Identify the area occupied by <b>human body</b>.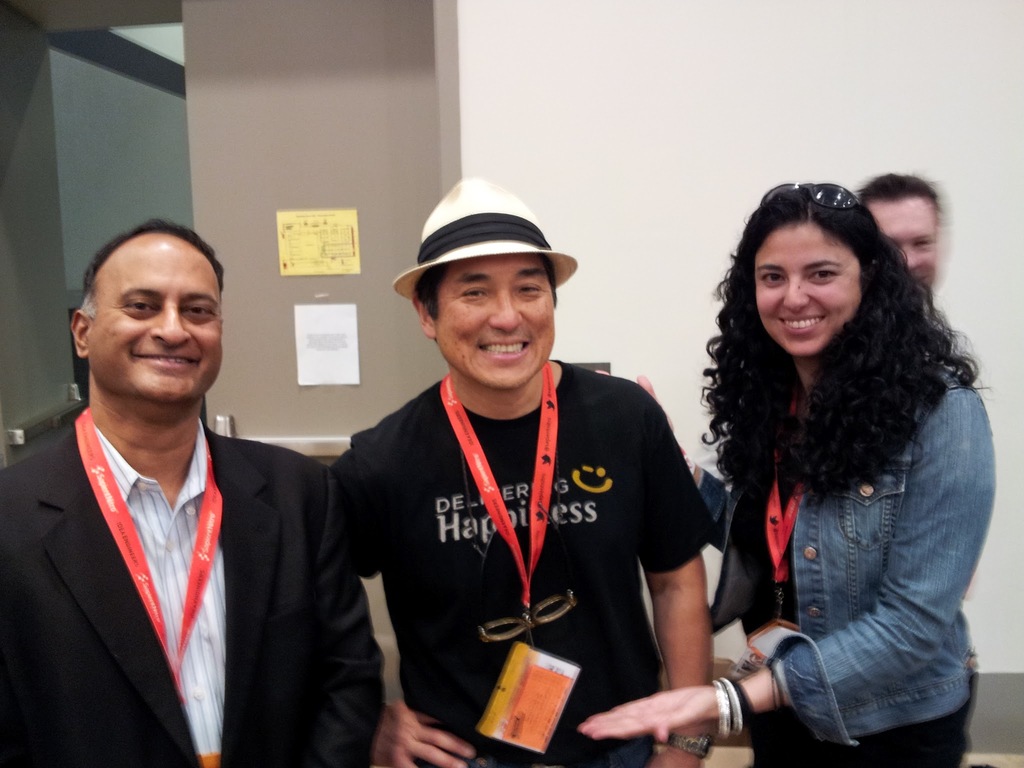
Area: [333,179,715,767].
